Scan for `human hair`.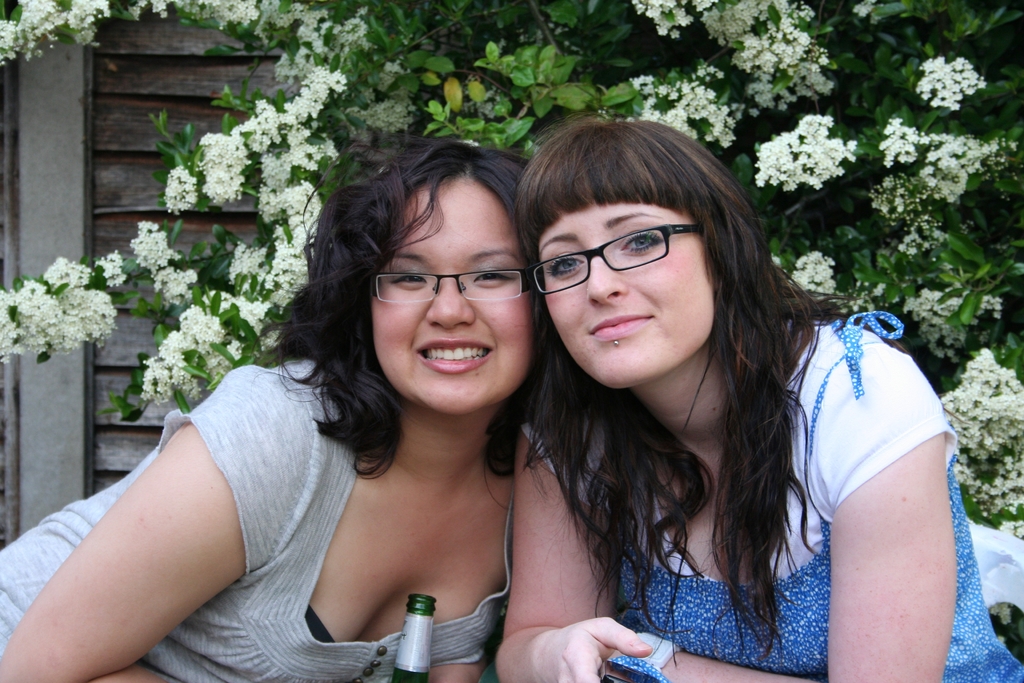
Scan result: [513, 115, 866, 662].
